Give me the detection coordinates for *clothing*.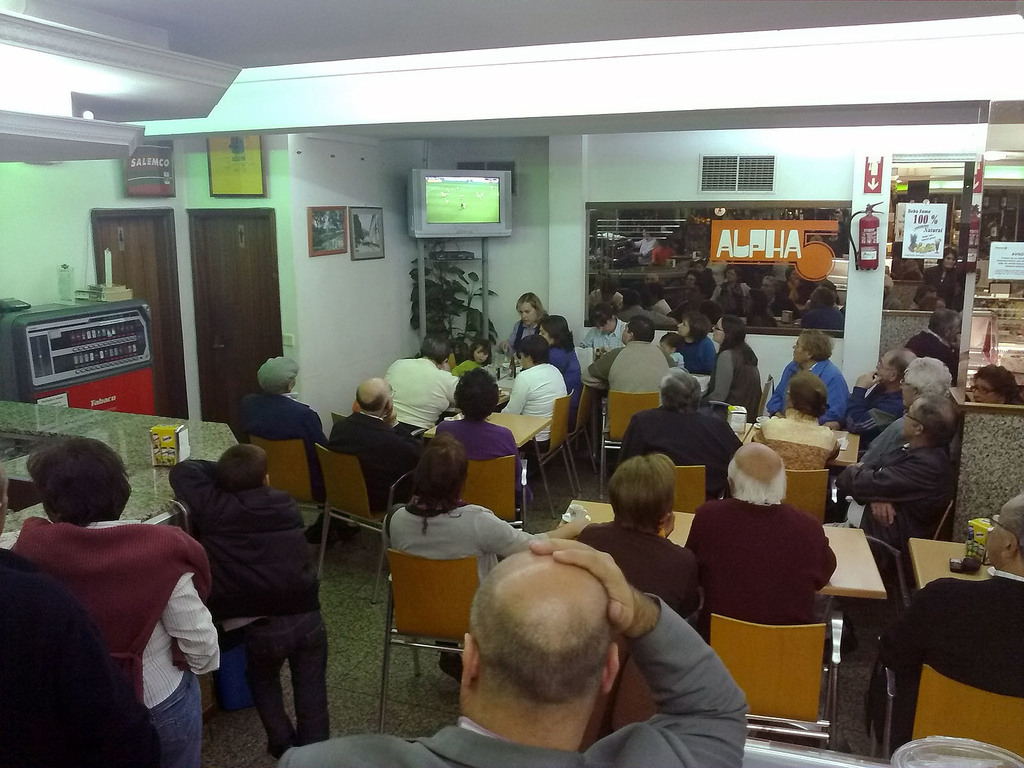
258:581:770:767.
